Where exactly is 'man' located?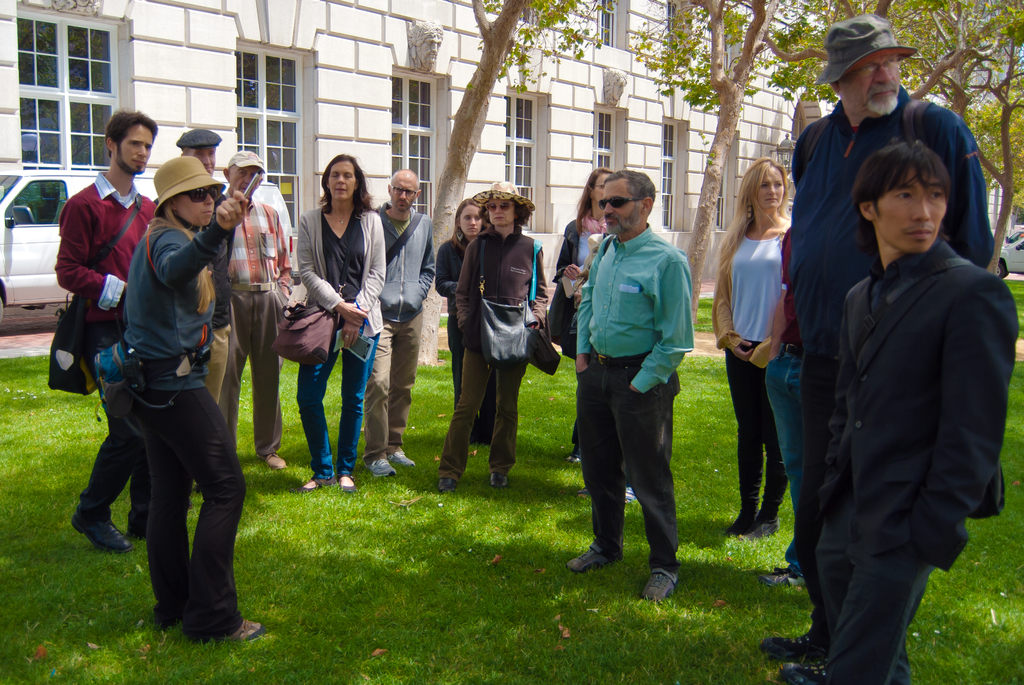
Its bounding box is (x1=216, y1=148, x2=295, y2=467).
